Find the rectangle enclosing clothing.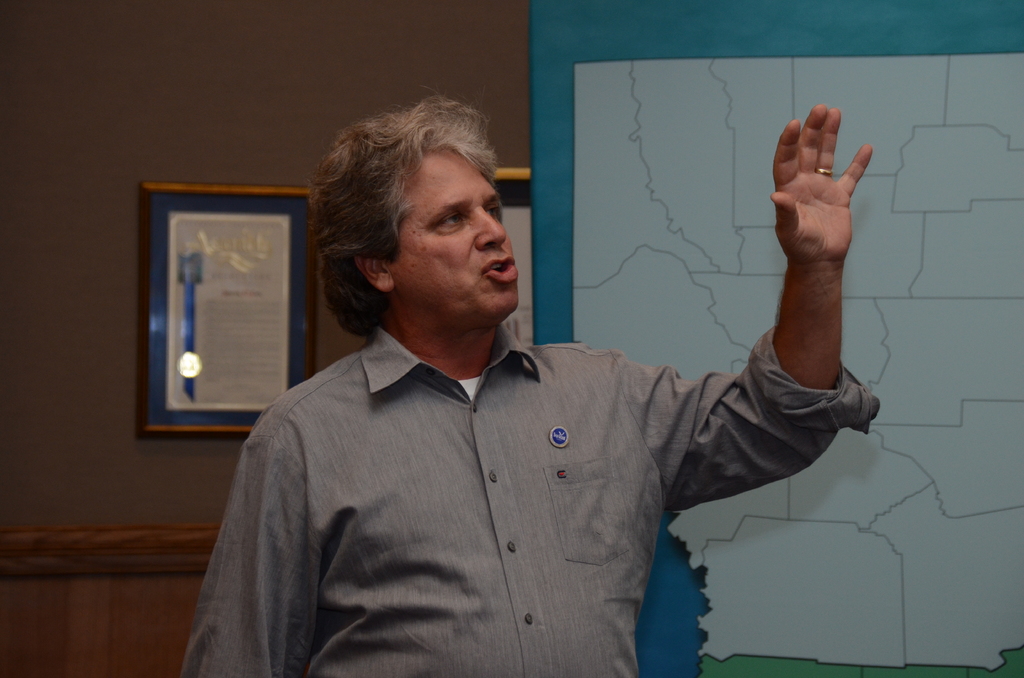
[132, 293, 820, 677].
